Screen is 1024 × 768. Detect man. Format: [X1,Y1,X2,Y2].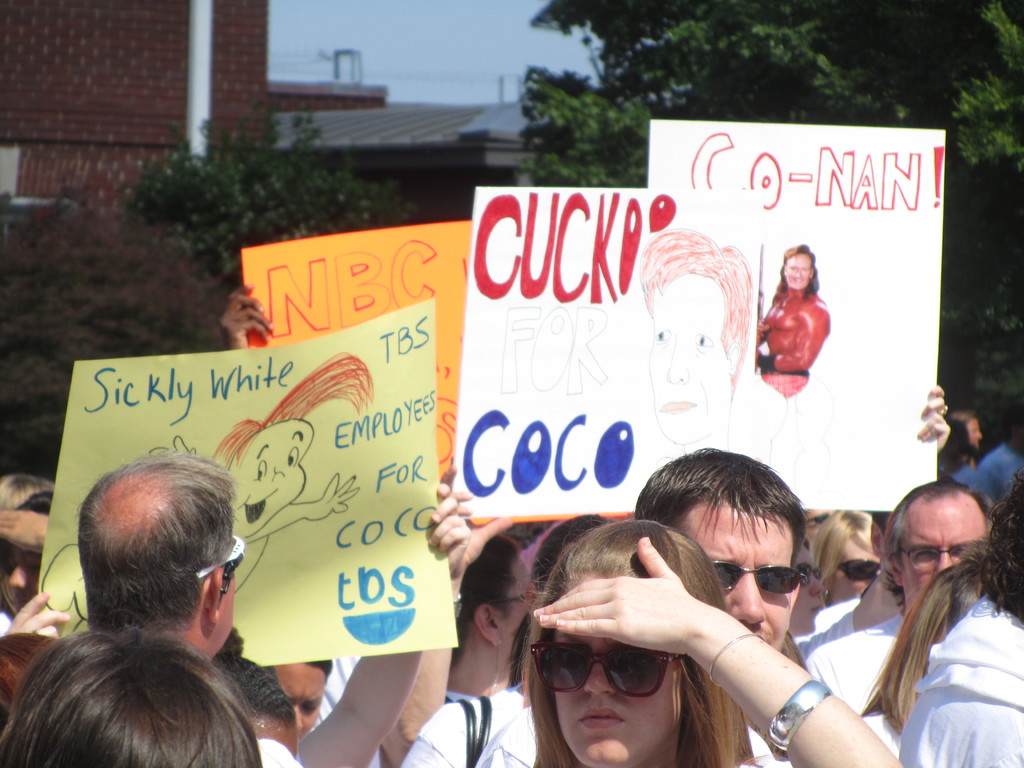
[972,404,1023,503].
